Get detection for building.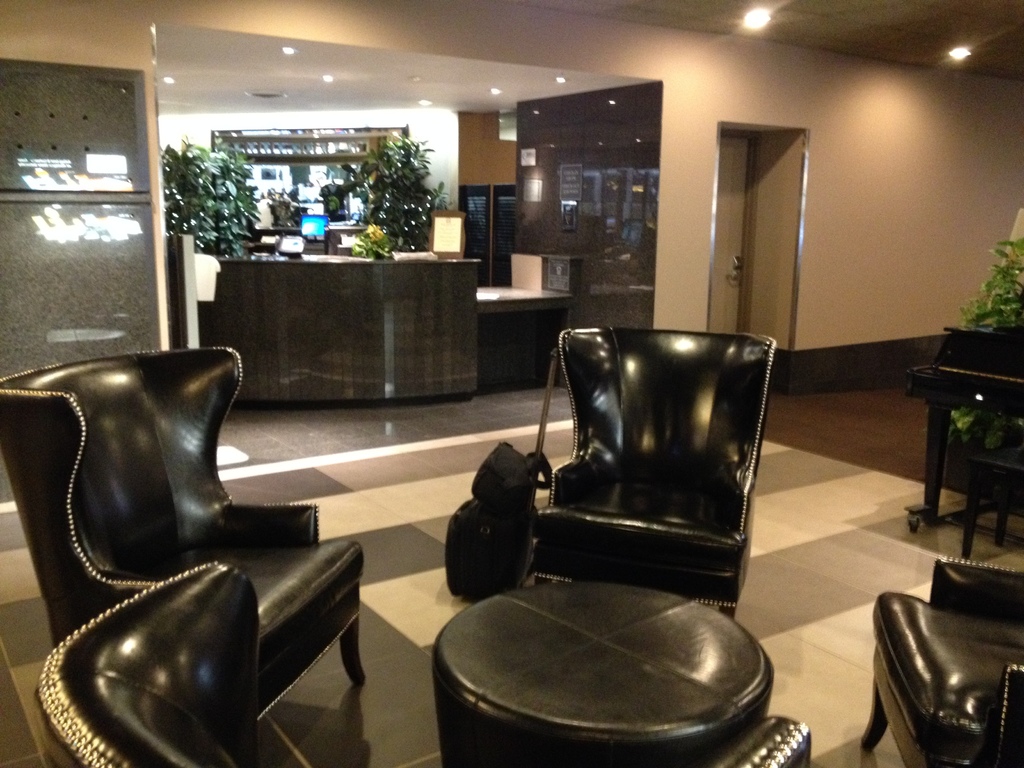
Detection: Rect(0, 3, 1023, 765).
